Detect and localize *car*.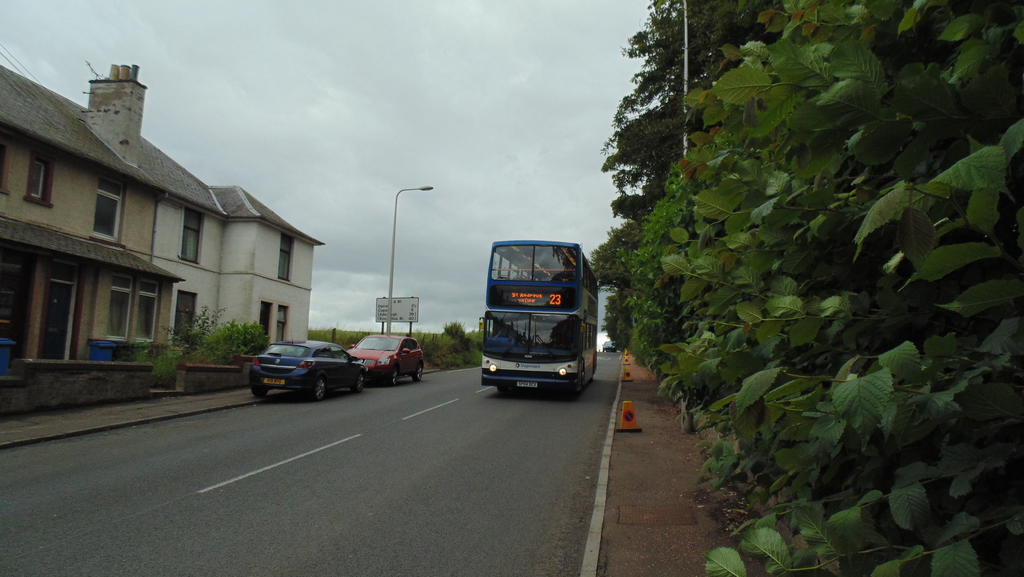
Localized at select_region(347, 330, 422, 384).
